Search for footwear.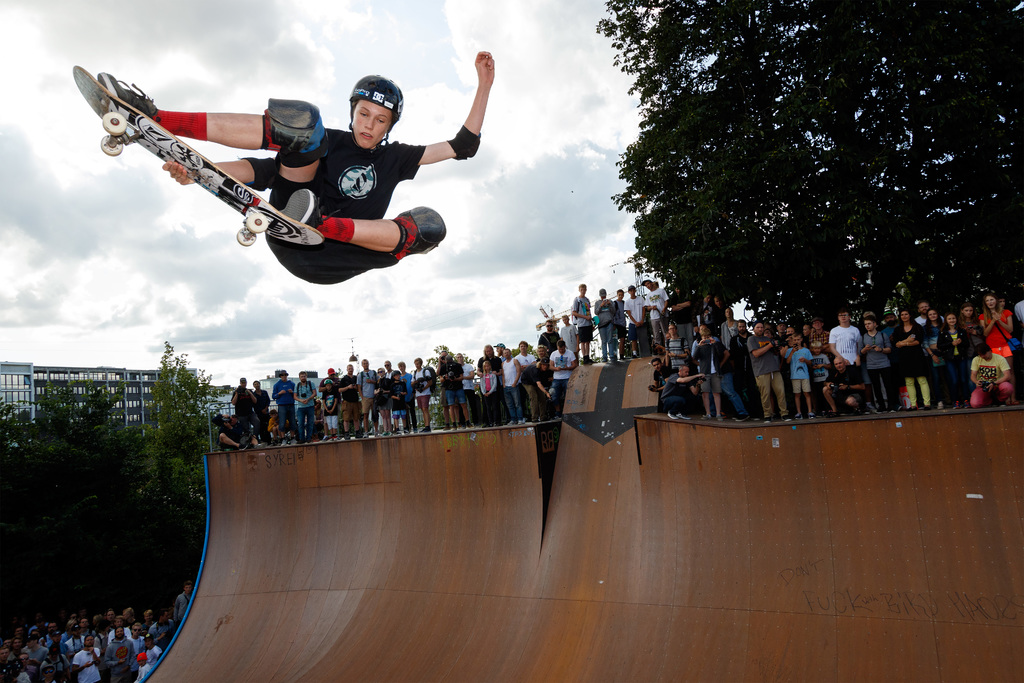
Found at select_region(554, 413, 559, 418).
